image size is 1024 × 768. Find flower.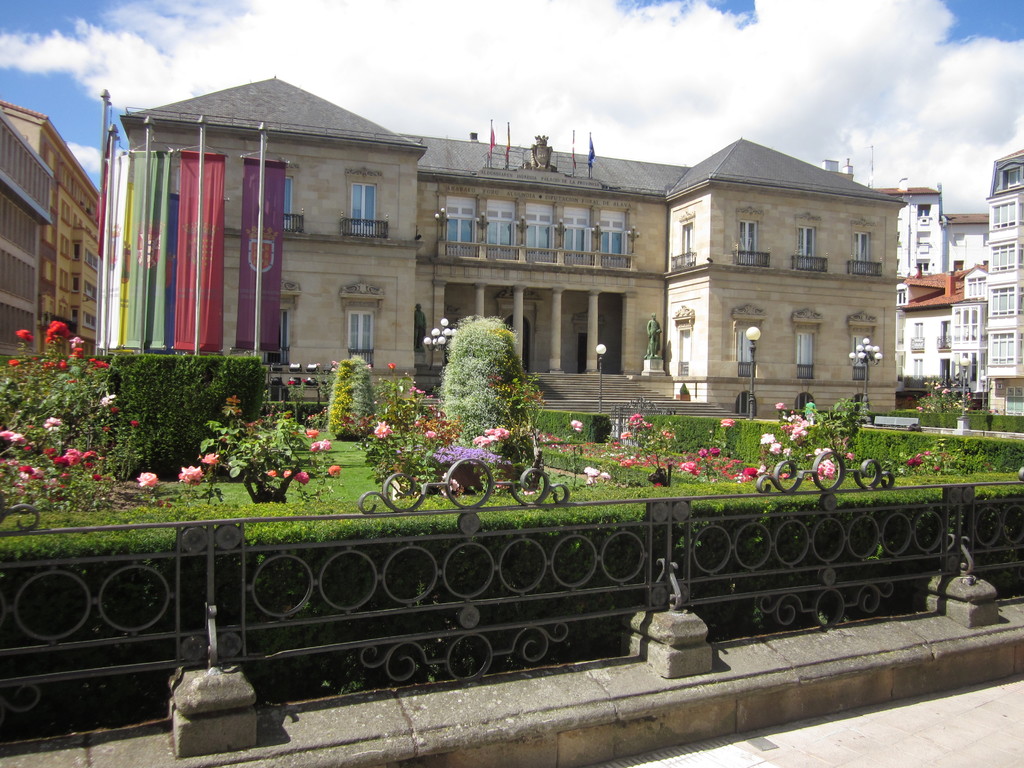
region(845, 452, 854, 459).
